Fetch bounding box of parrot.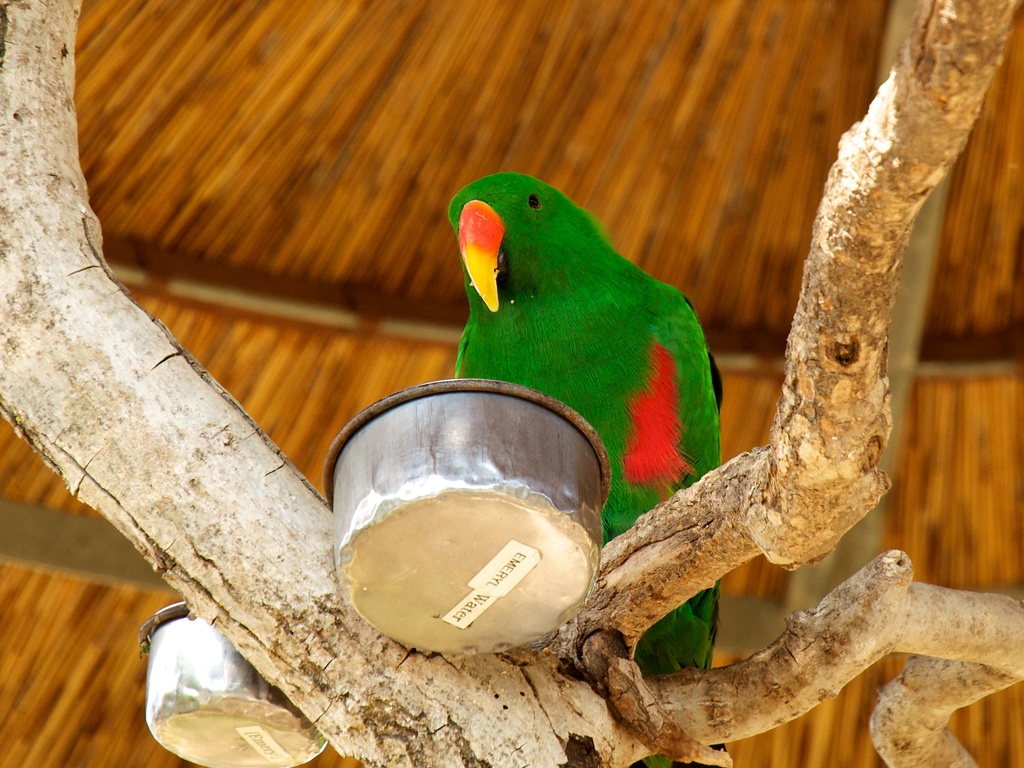
Bbox: Rect(449, 165, 719, 767).
